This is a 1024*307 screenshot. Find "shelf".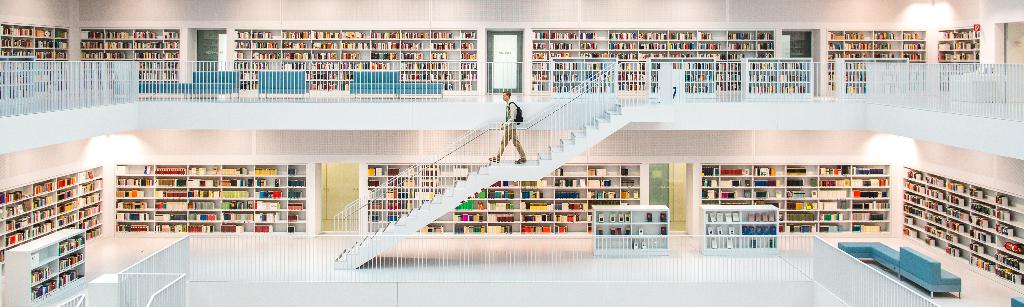
Bounding box: (551,70,579,81).
